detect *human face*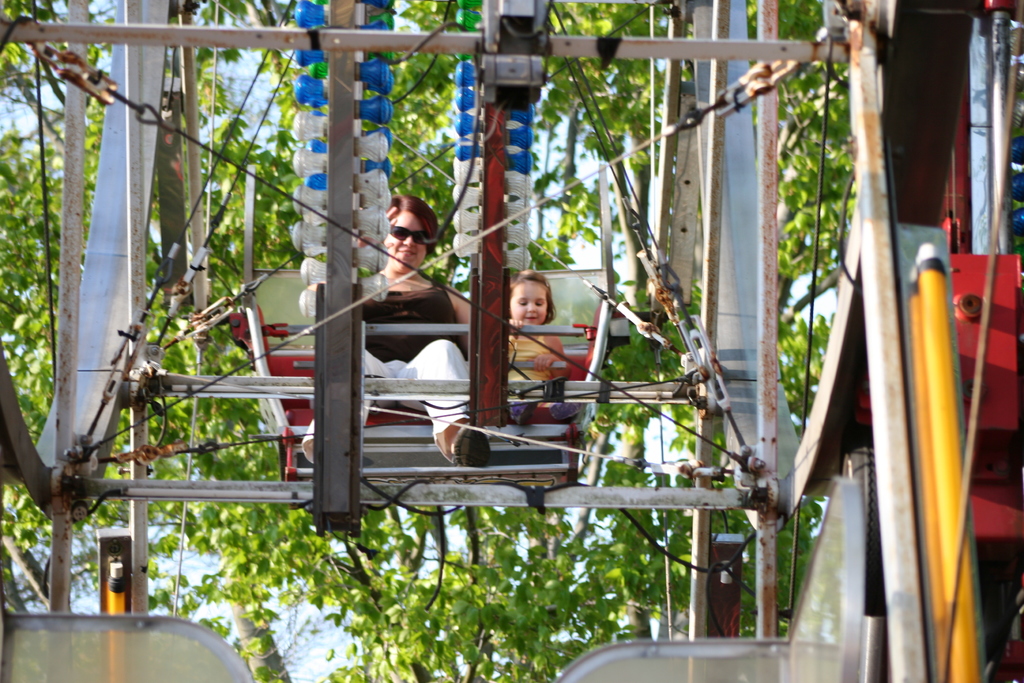
left=509, top=279, right=547, bottom=327
